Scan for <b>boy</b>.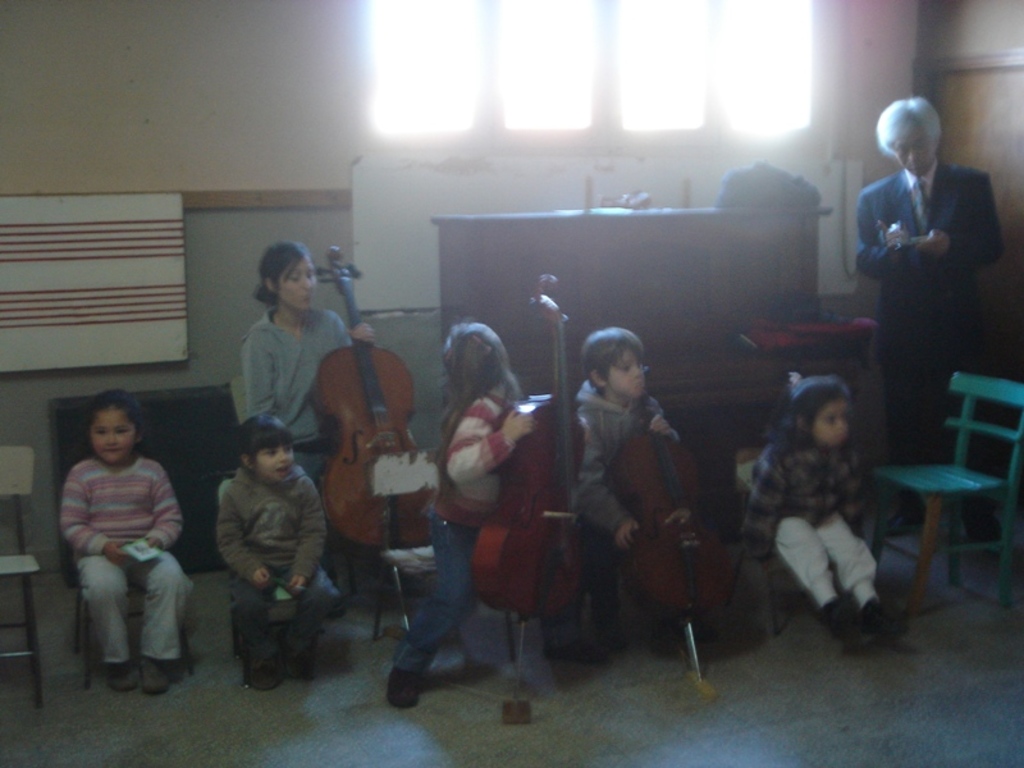
Scan result: left=575, top=324, right=684, bottom=654.
